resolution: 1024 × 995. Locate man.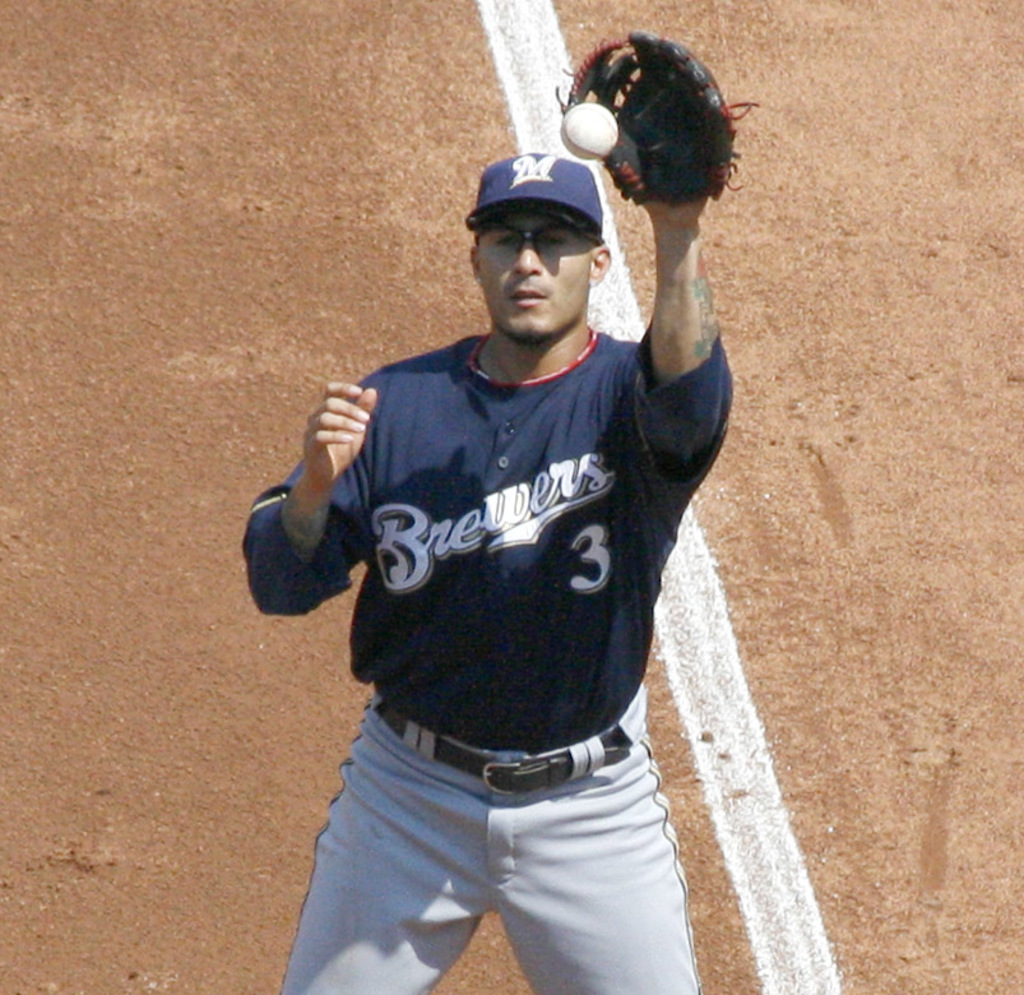
box(249, 96, 755, 968).
